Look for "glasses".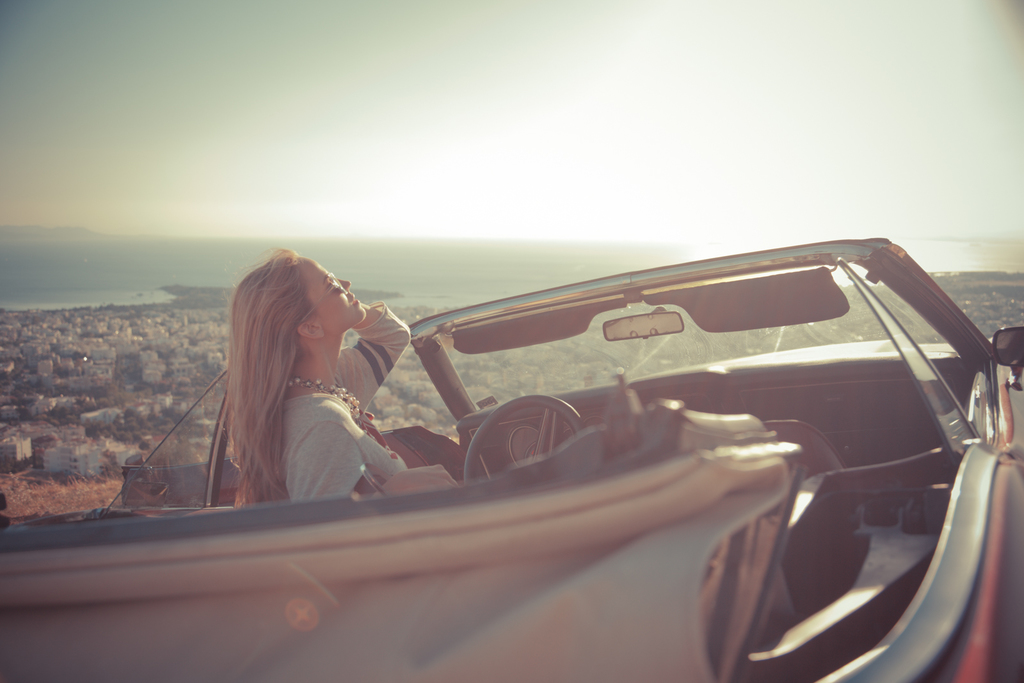
Found: x1=297, y1=264, x2=350, y2=322.
